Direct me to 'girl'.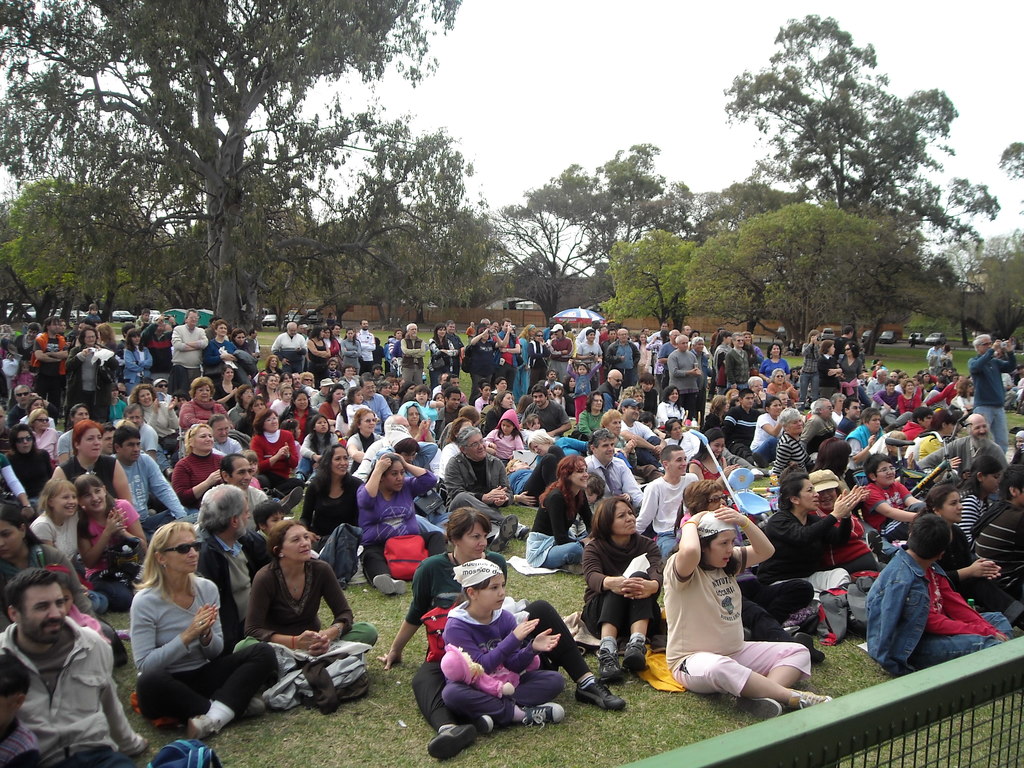
Direction: <box>575,490,667,685</box>.
